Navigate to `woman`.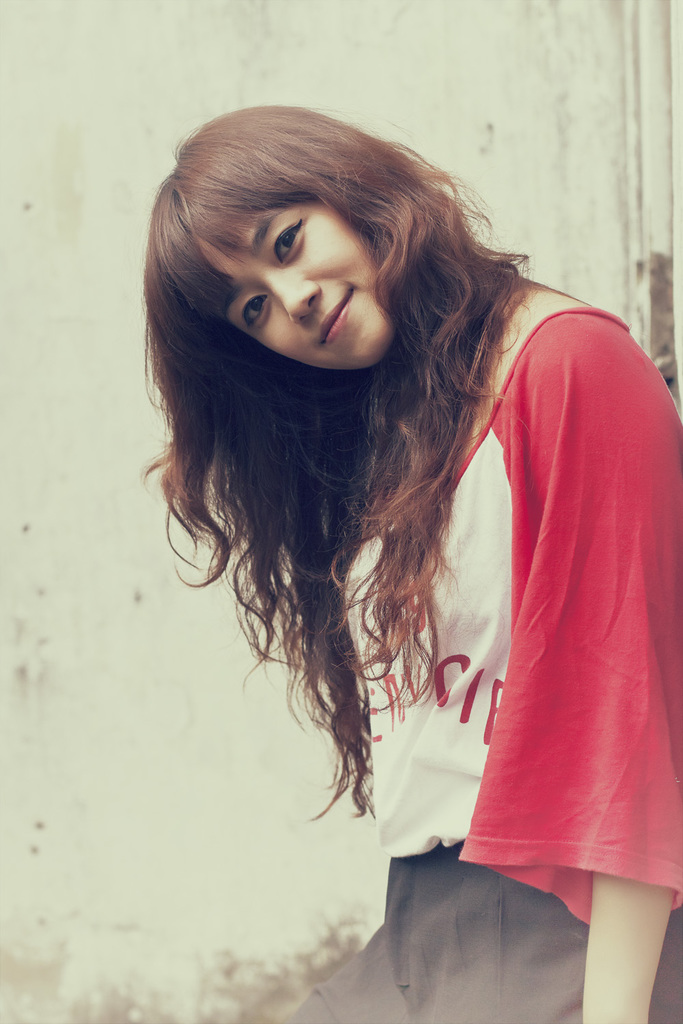
Navigation target: [111, 96, 672, 989].
